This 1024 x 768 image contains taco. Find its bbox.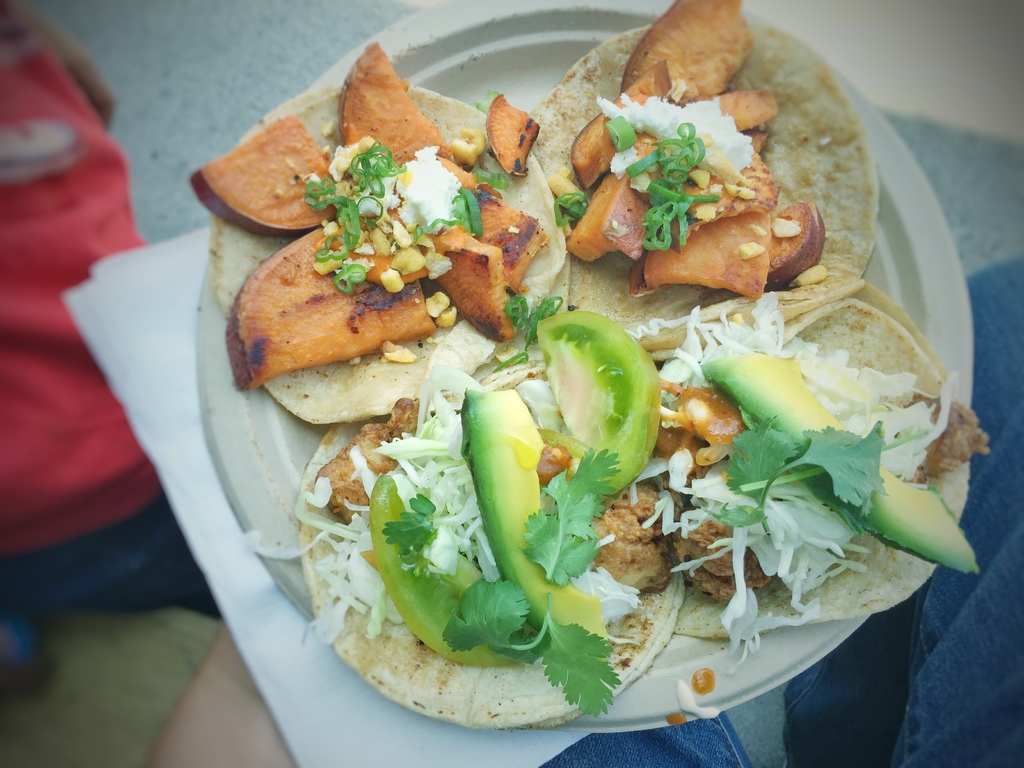
{"x1": 505, "y1": 4, "x2": 895, "y2": 321}.
